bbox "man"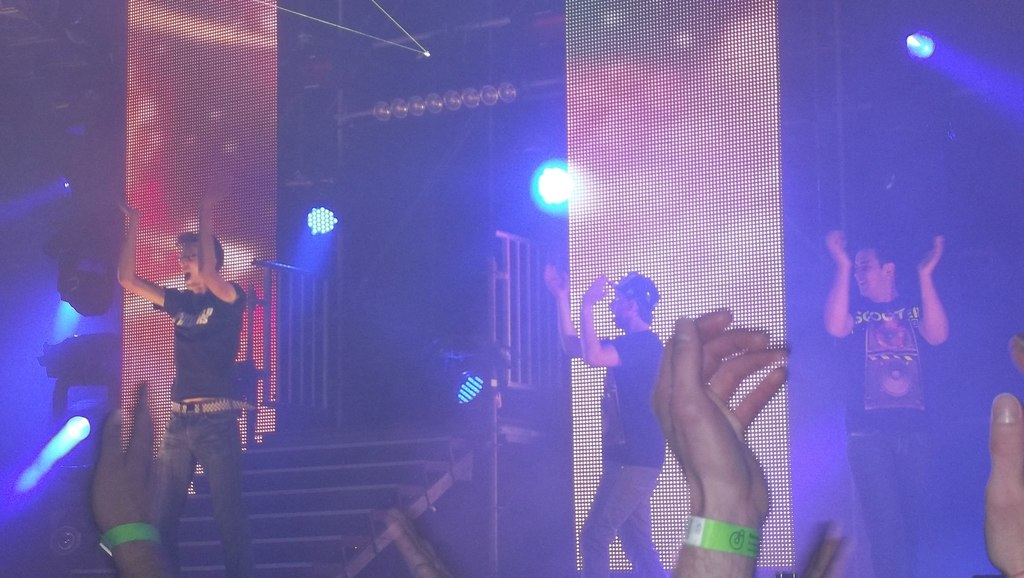
x1=543 y1=266 x2=669 y2=577
